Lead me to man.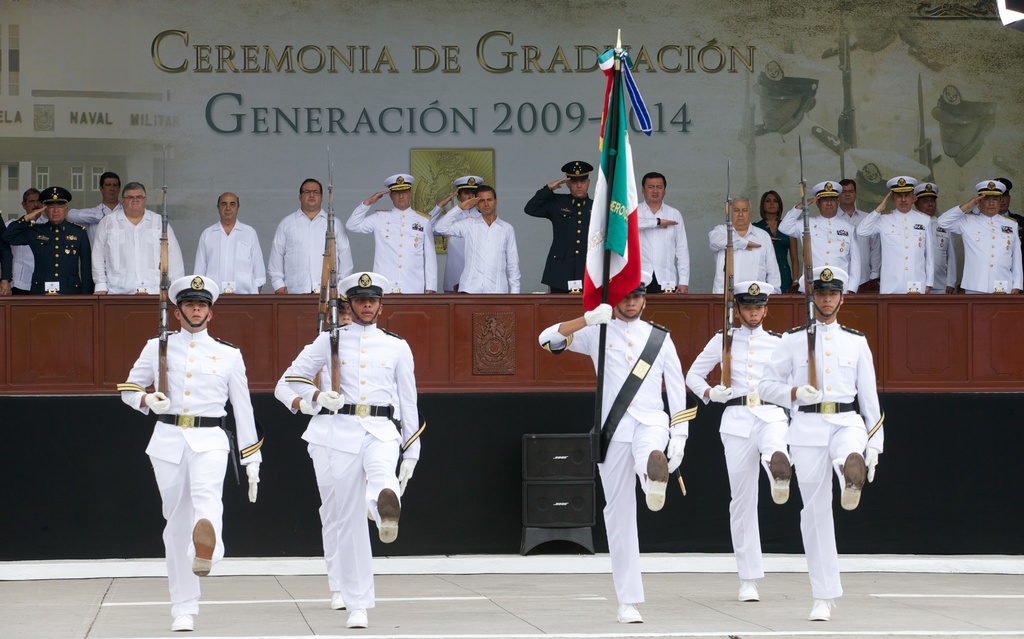
Lead to 90 181 185 295.
